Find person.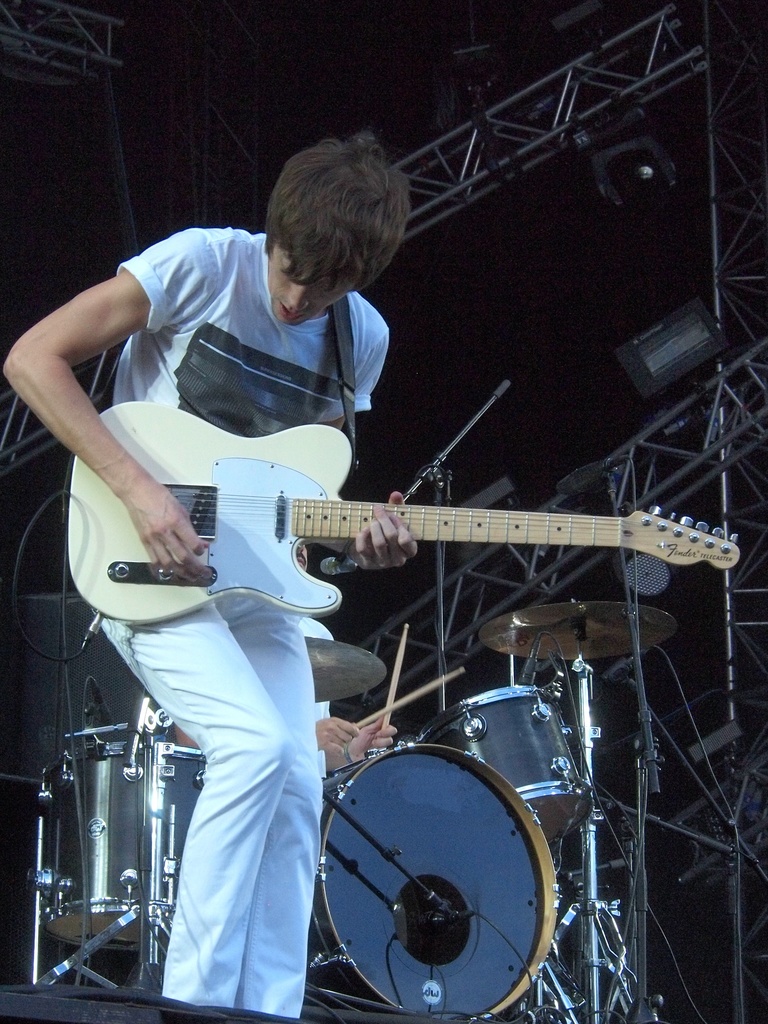
bbox(172, 547, 408, 772).
